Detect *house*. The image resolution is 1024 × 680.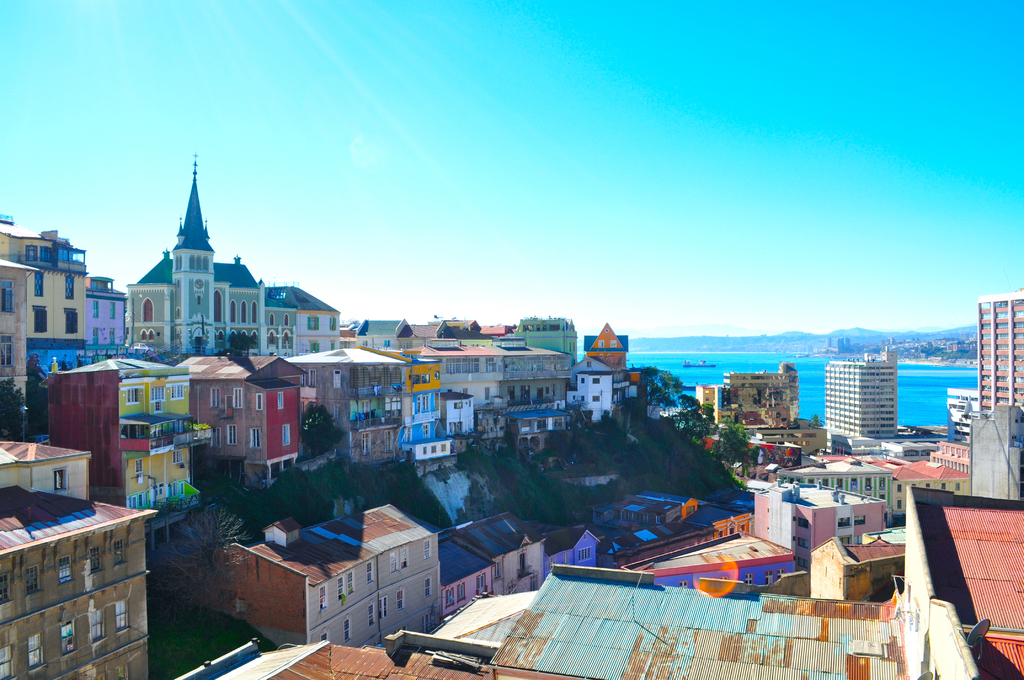
(724, 357, 810, 430).
